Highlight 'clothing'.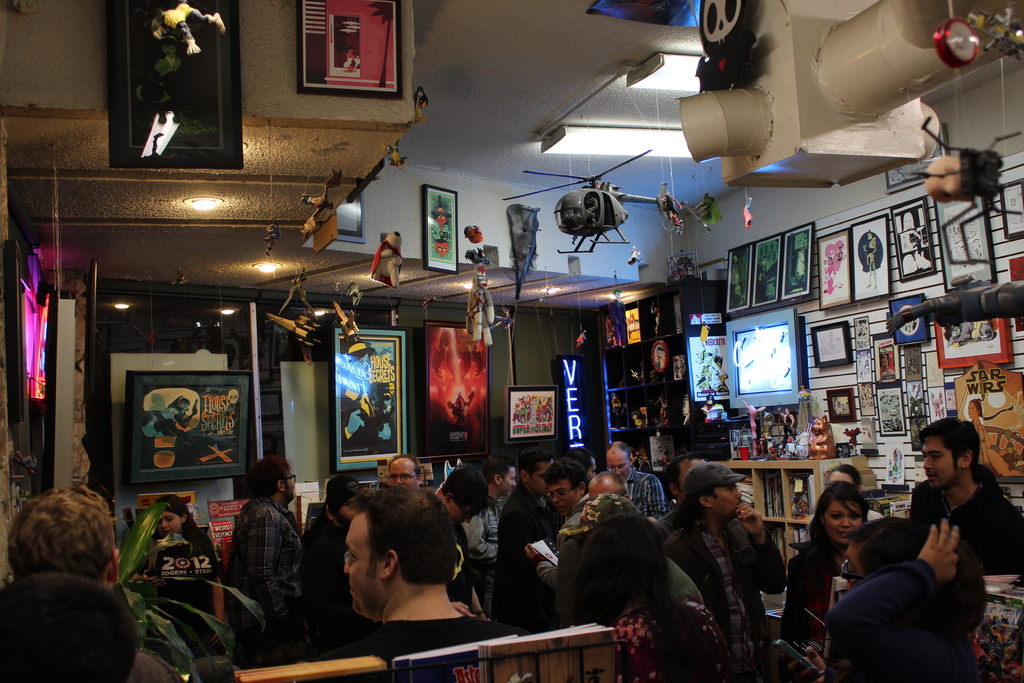
Highlighted region: 229,494,304,661.
